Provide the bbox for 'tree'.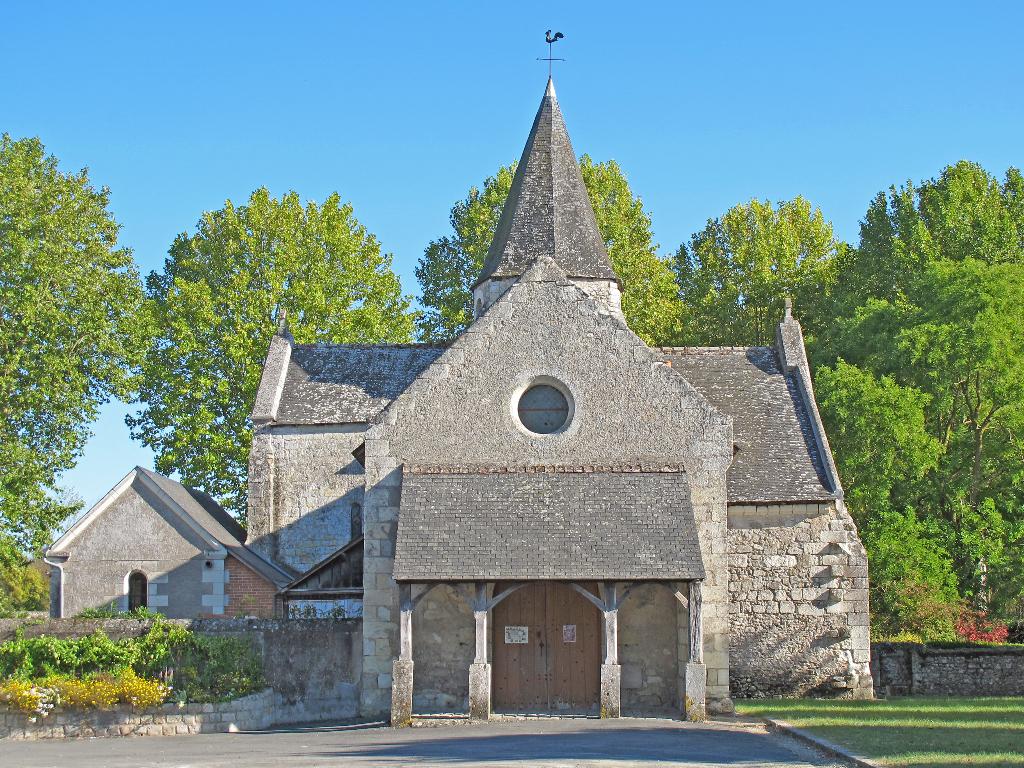
box(410, 156, 684, 358).
